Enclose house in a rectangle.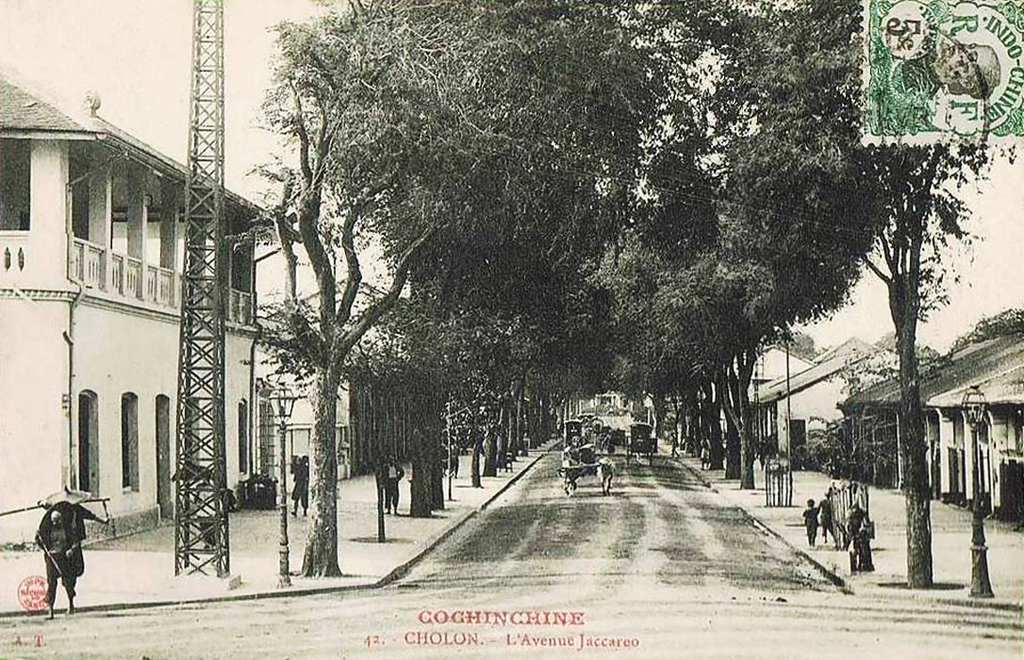
<bbox>571, 388, 648, 445</bbox>.
